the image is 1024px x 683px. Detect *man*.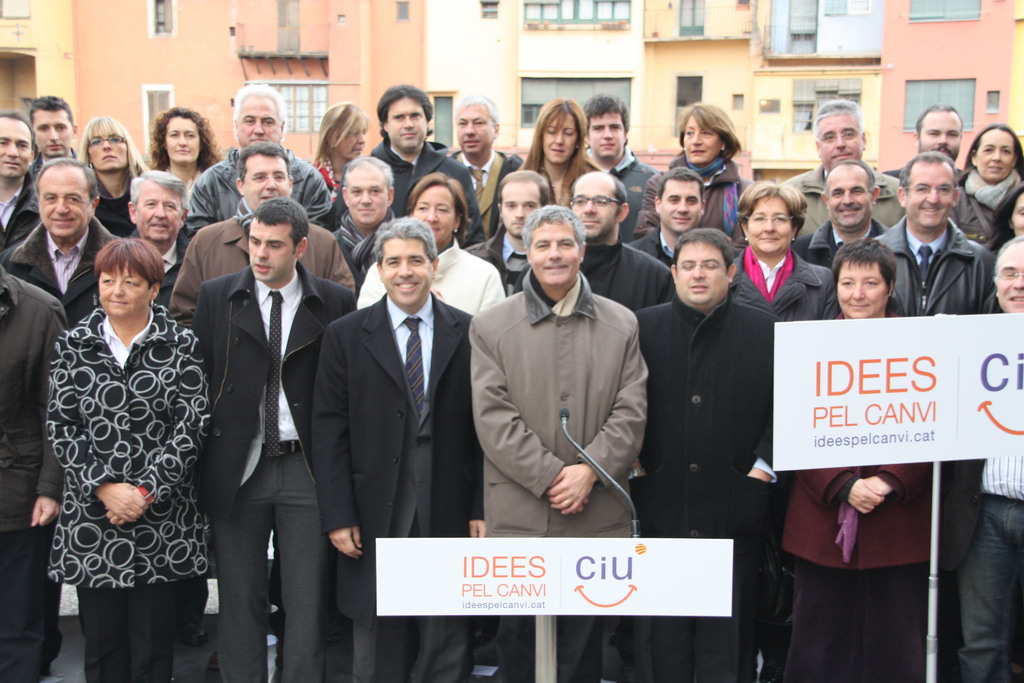
Detection: x1=505 y1=161 x2=671 y2=312.
